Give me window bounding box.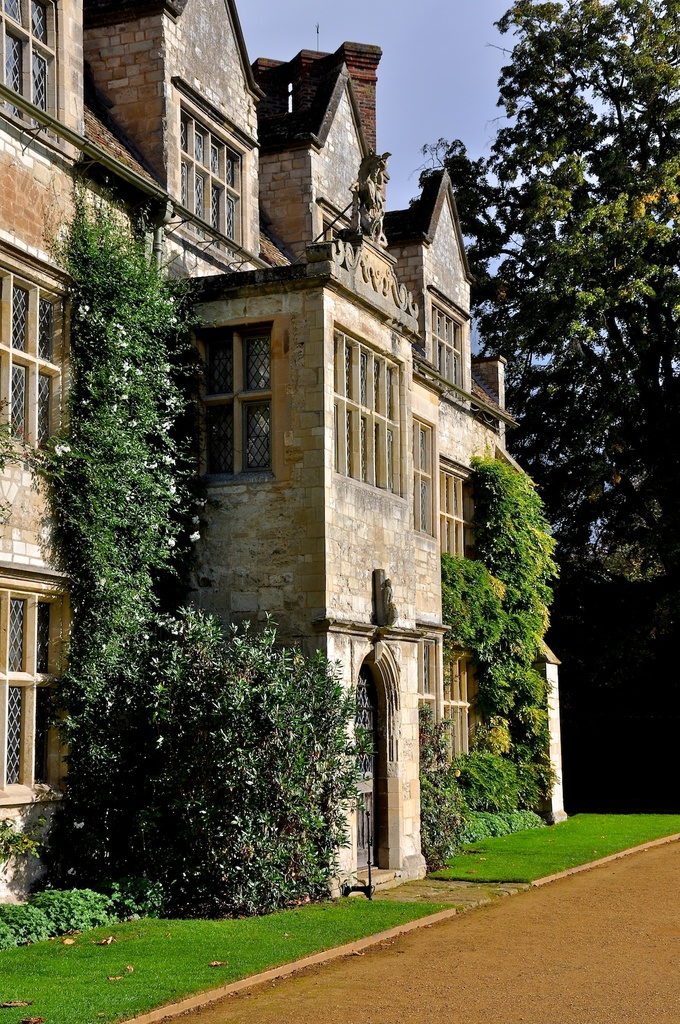
<region>180, 102, 243, 255</region>.
